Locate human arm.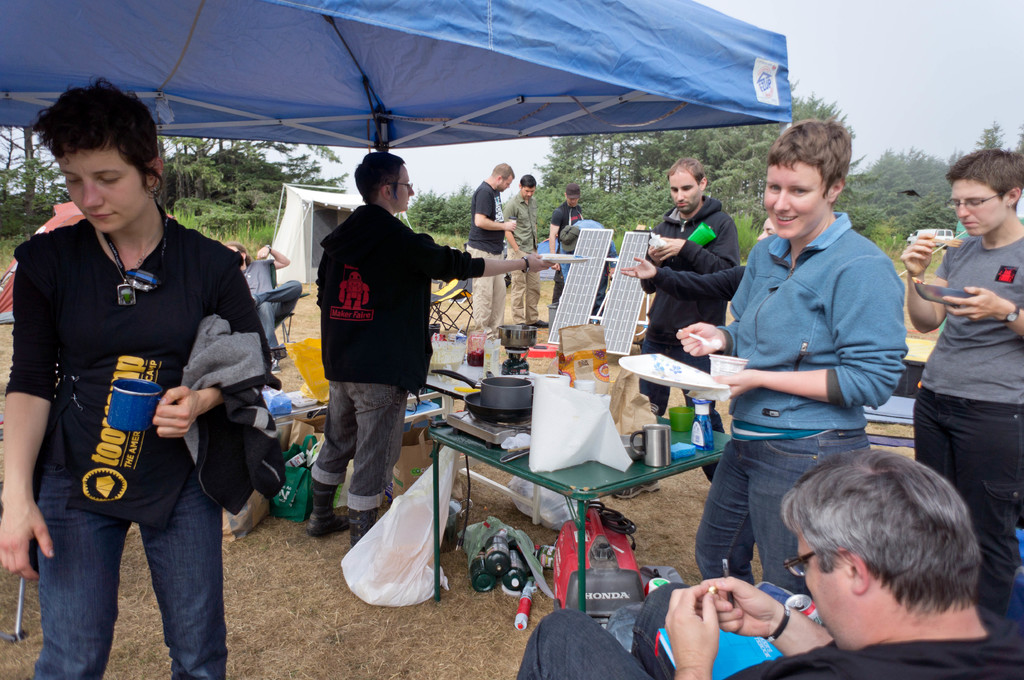
Bounding box: x1=471, y1=187, x2=516, y2=233.
